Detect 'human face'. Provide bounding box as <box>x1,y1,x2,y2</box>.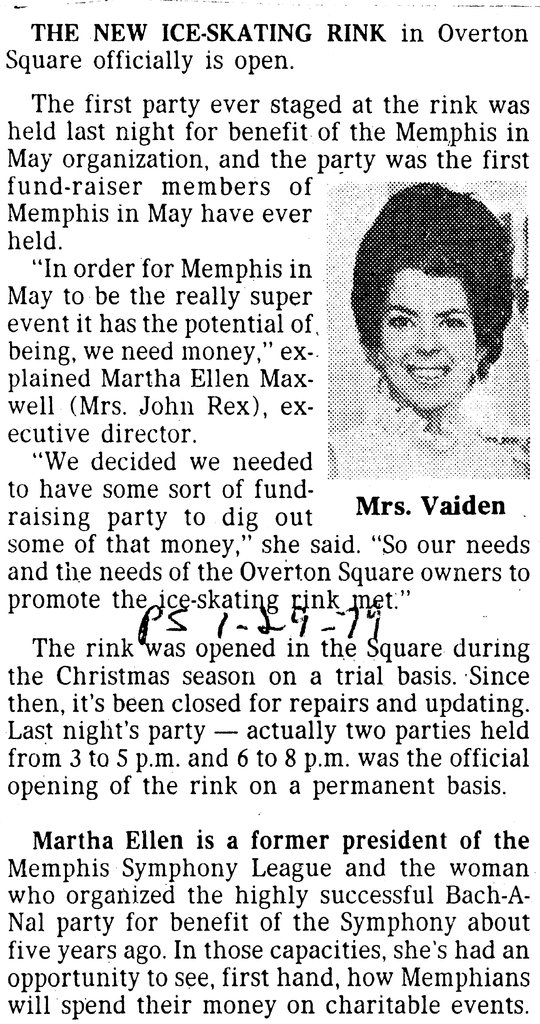
<box>382,269,476,413</box>.
